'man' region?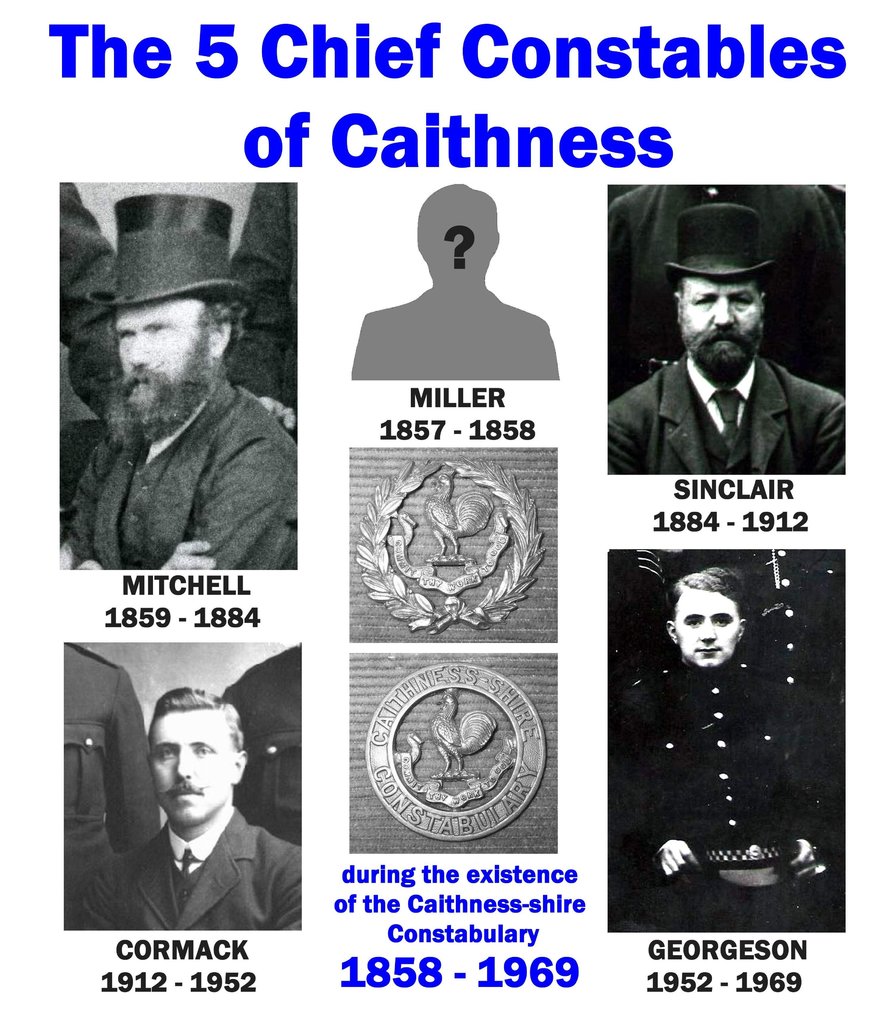
bbox=(603, 564, 844, 934)
